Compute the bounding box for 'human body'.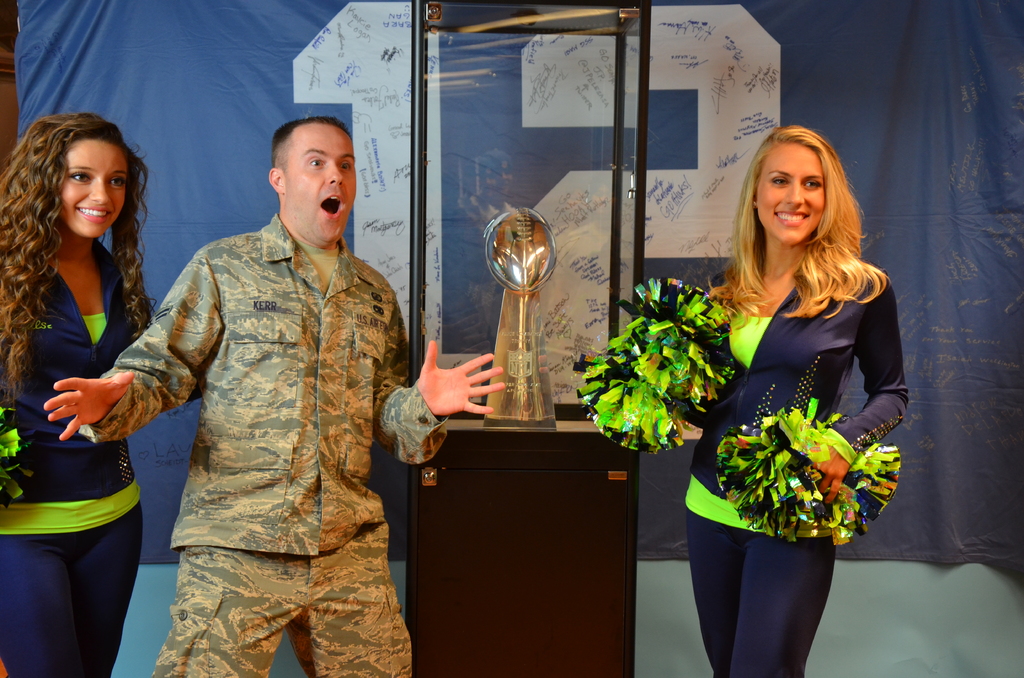
bbox=[39, 213, 510, 677].
